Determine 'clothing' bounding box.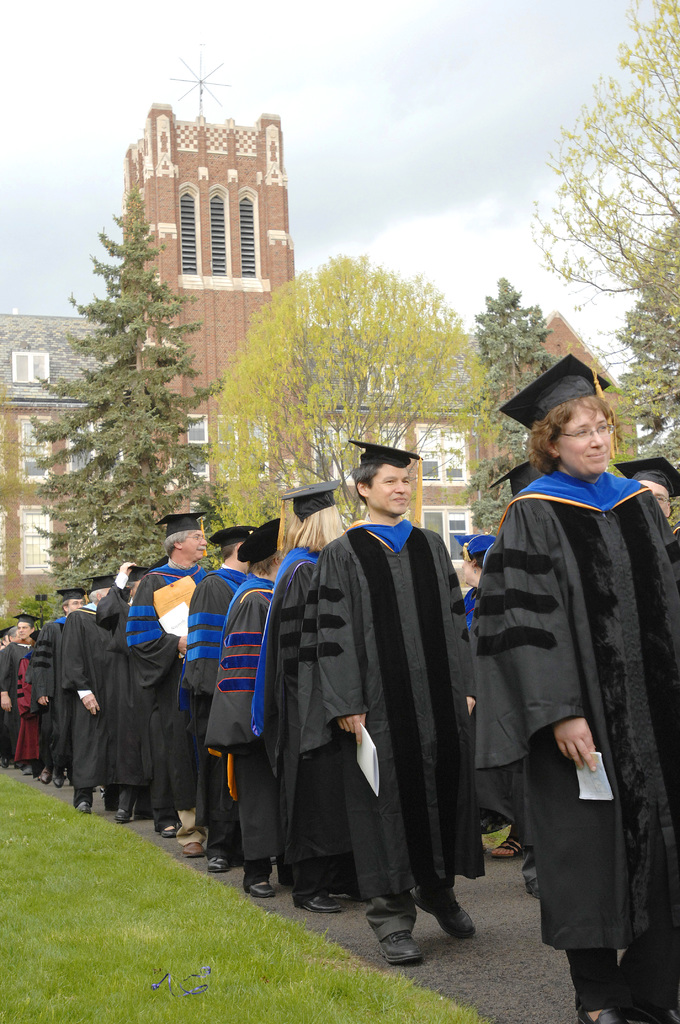
Determined: <box>465,416,668,984</box>.
